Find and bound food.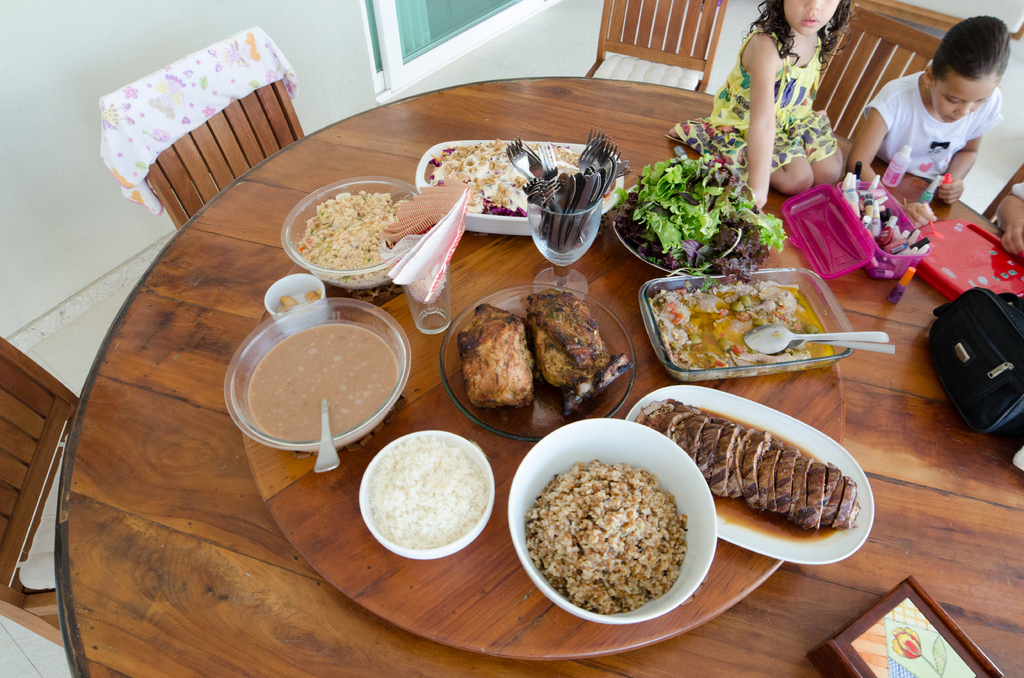
Bound: bbox(273, 288, 325, 317).
